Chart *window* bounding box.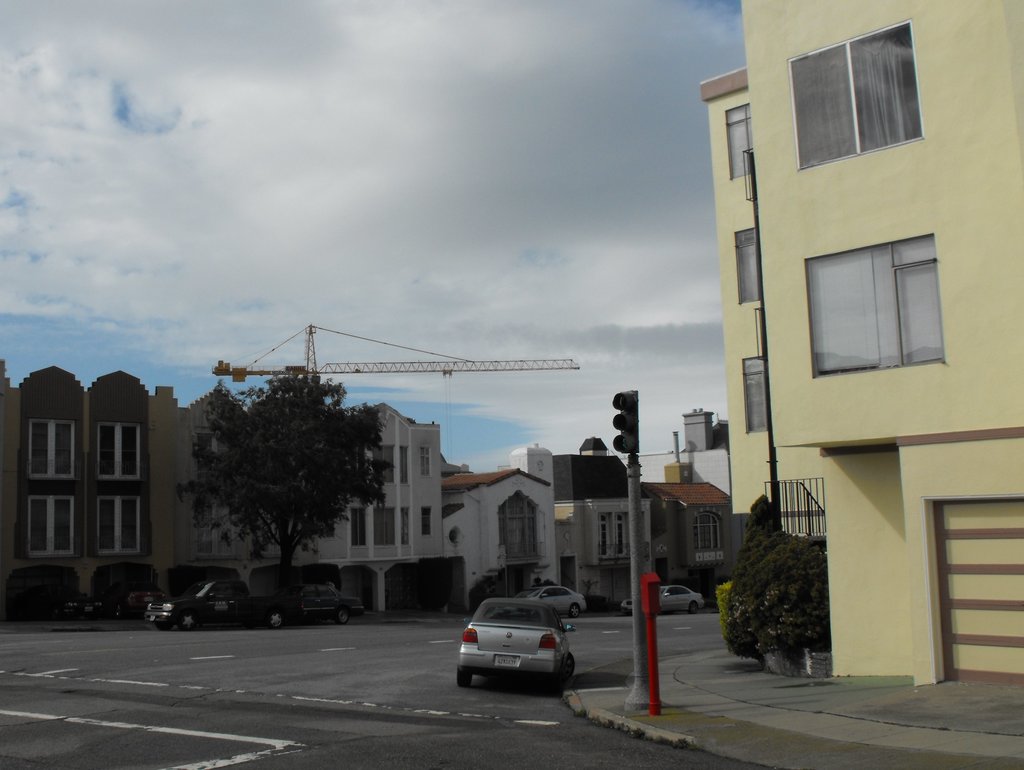
Charted: x1=652, y1=555, x2=666, y2=586.
